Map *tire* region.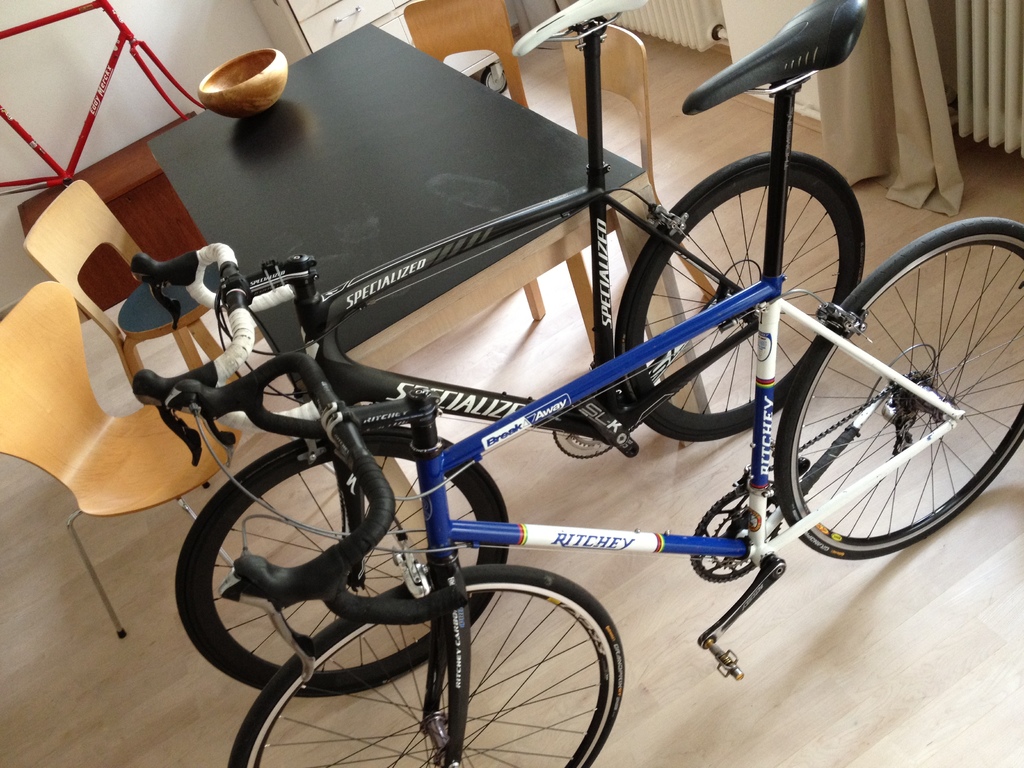
Mapped to [237, 567, 616, 767].
